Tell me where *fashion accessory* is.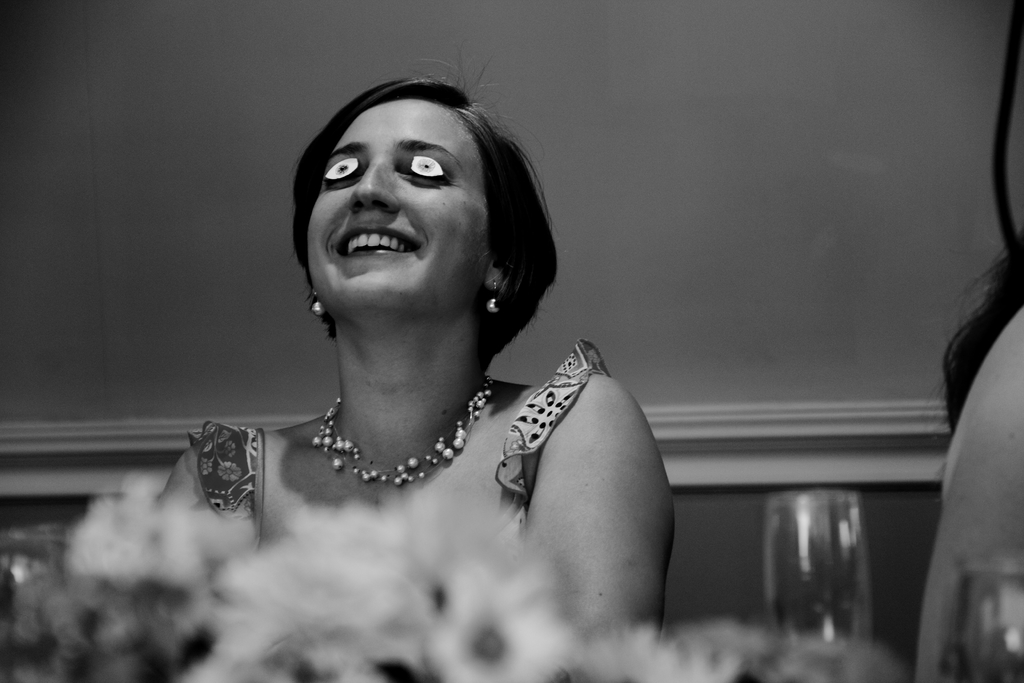
*fashion accessory* is at pyautogui.locateOnScreen(309, 373, 493, 486).
